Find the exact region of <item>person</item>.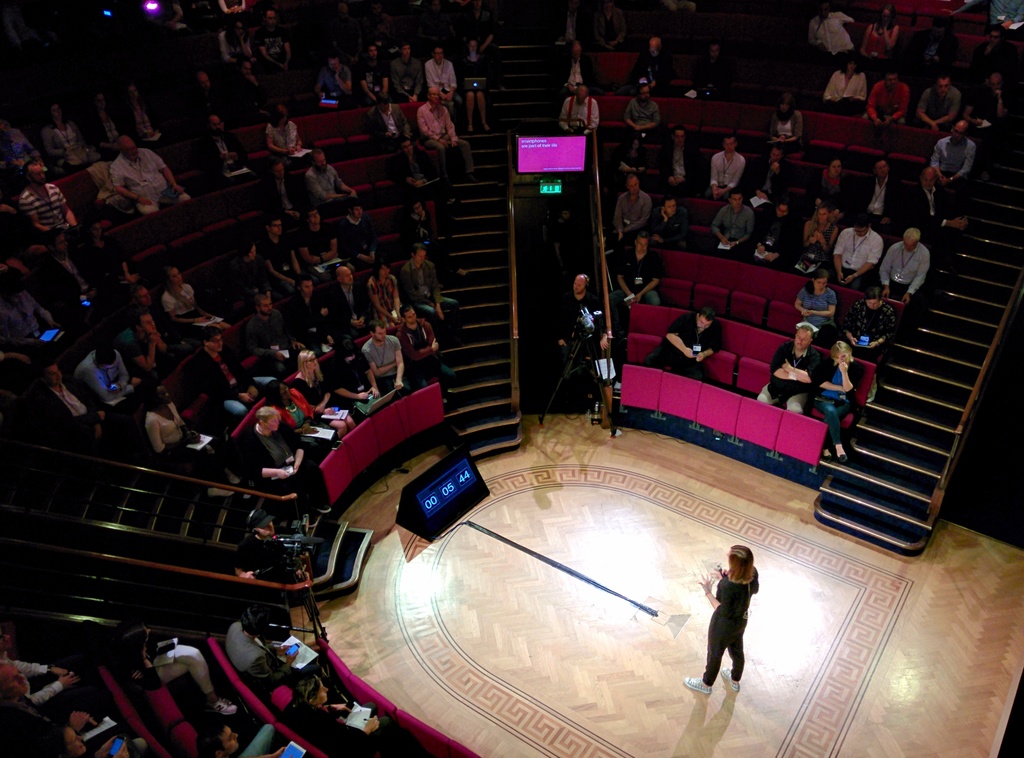
Exact region: 913:168:973:250.
